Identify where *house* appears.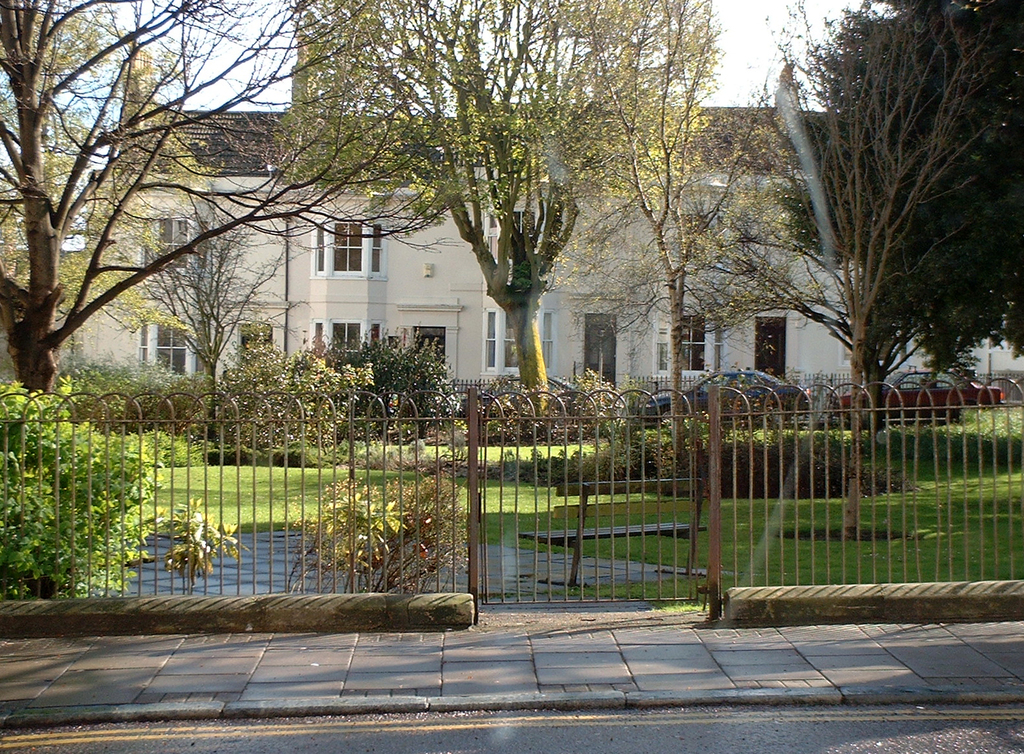
Appears at box=[0, 32, 1023, 420].
